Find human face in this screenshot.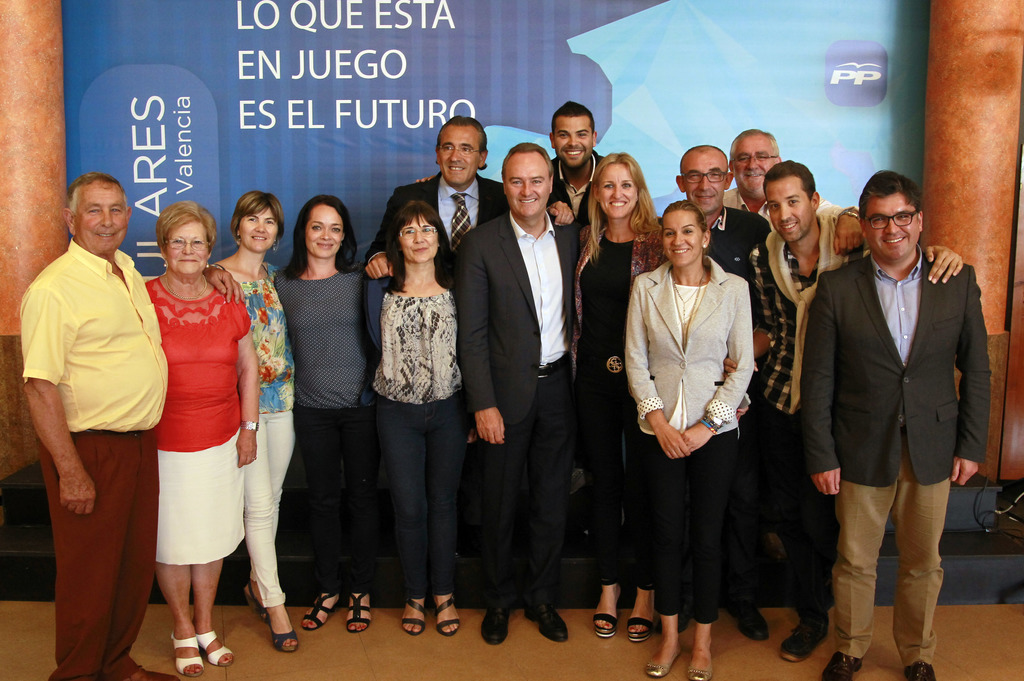
The bounding box for human face is (x1=168, y1=226, x2=210, y2=285).
